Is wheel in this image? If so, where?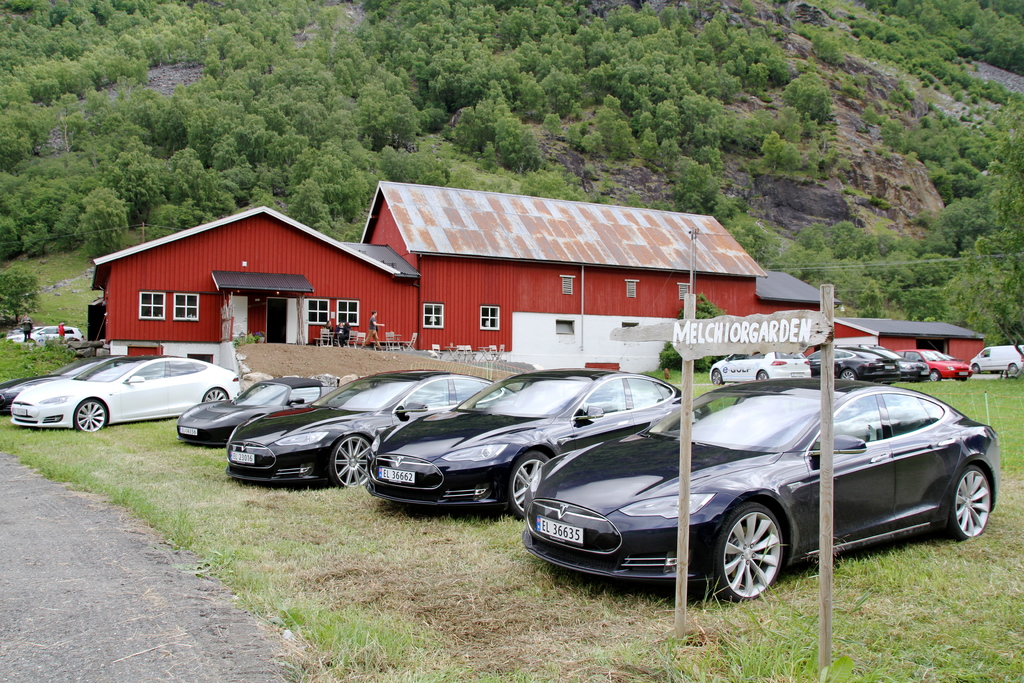
Yes, at BBox(931, 369, 941, 381).
